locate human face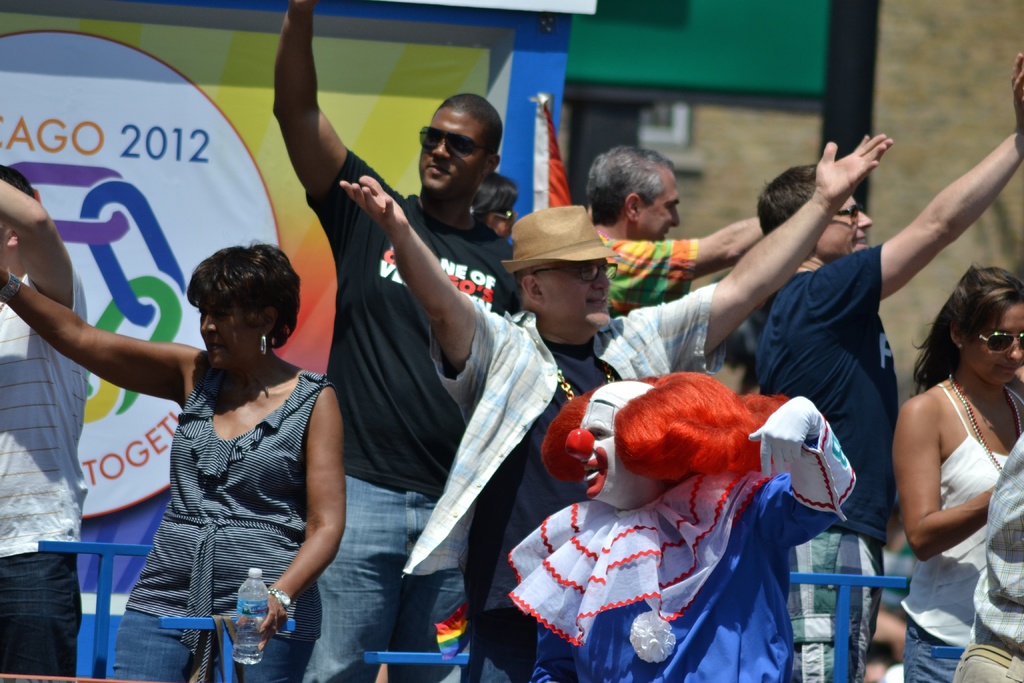
region(483, 202, 520, 239)
